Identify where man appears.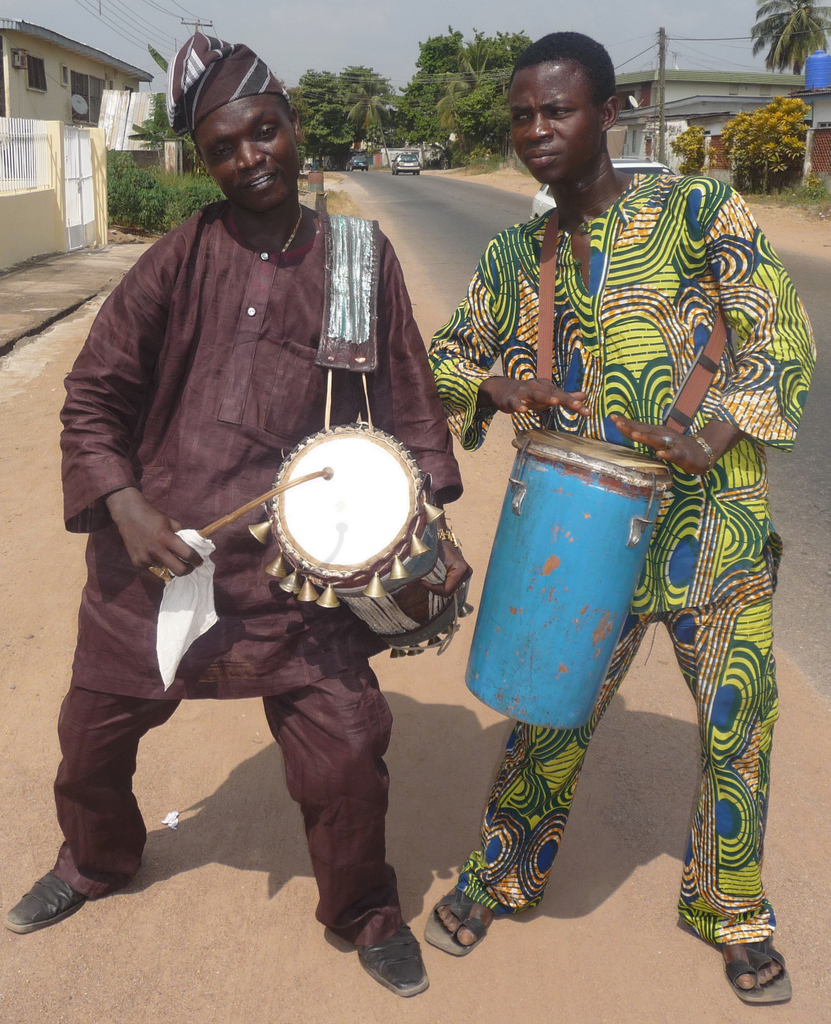
Appears at {"x1": 6, "y1": 30, "x2": 475, "y2": 992}.
